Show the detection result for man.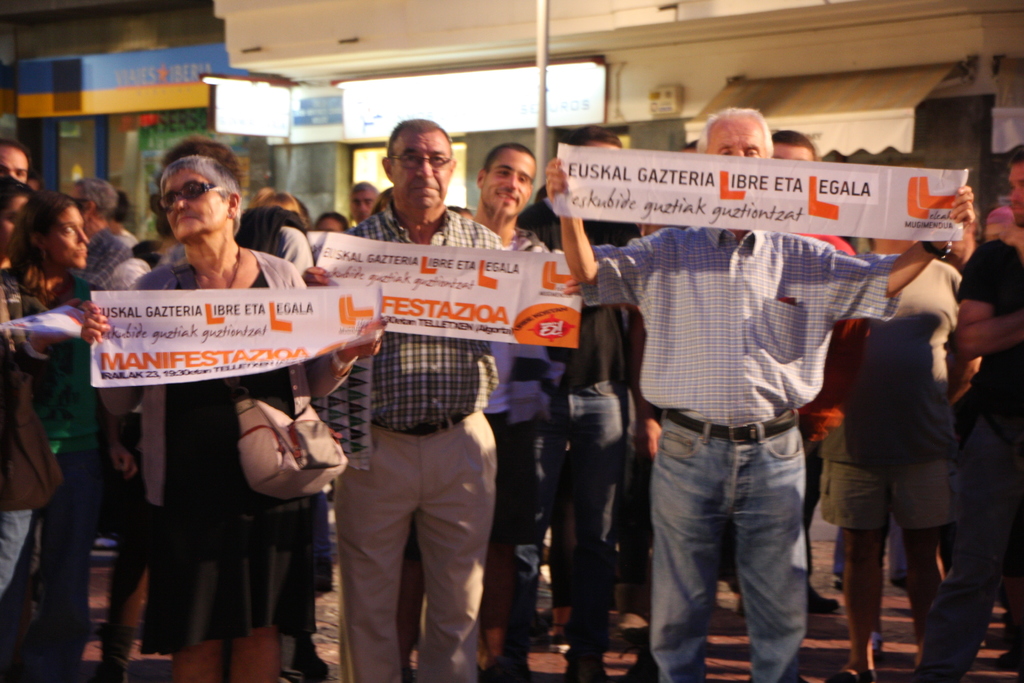
crop(0, 142, 31, 185).
